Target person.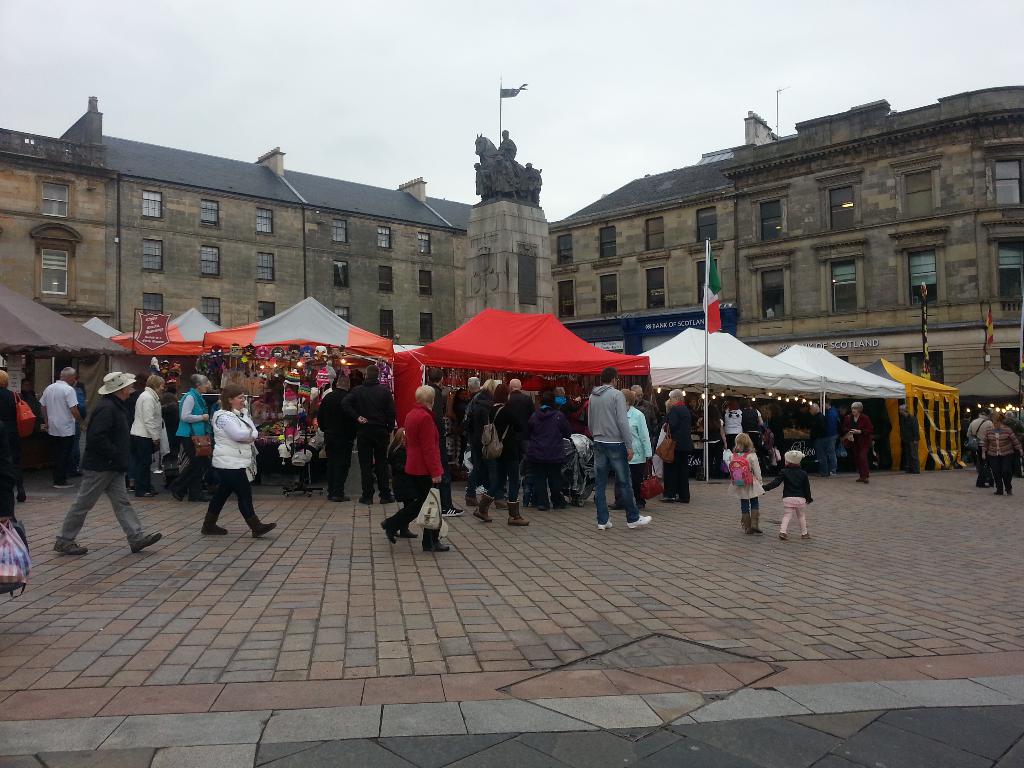
Target region: bbox=[0, 366, 29, 542].
